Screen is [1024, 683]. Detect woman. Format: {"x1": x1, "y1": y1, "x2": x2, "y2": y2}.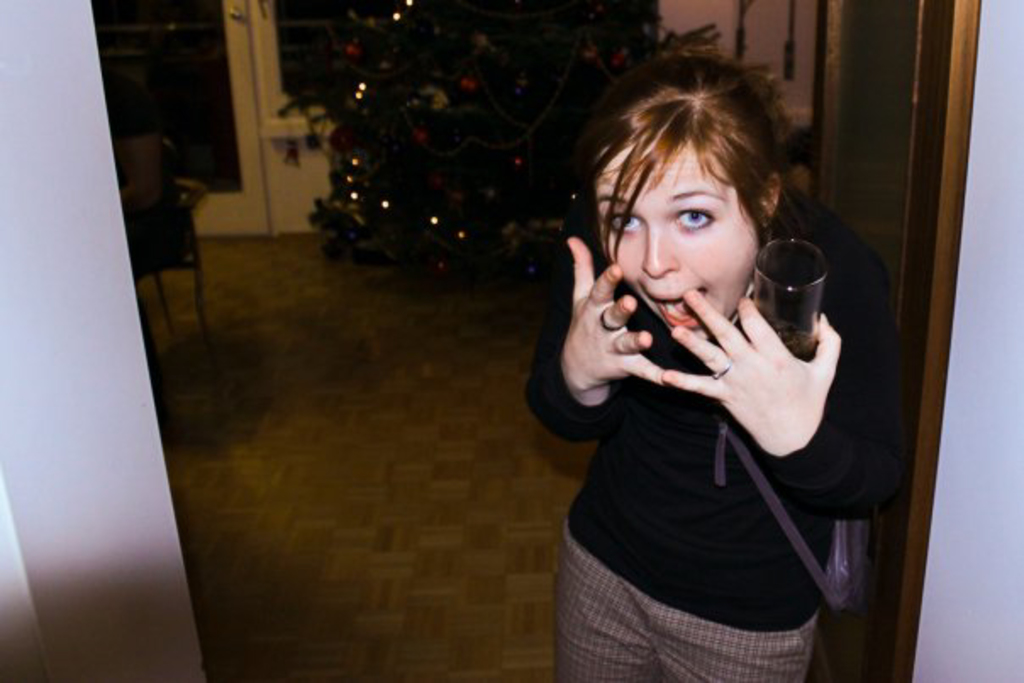
{"x1": 519, "y1": 41, "x2": 887, "y2": 681}.
